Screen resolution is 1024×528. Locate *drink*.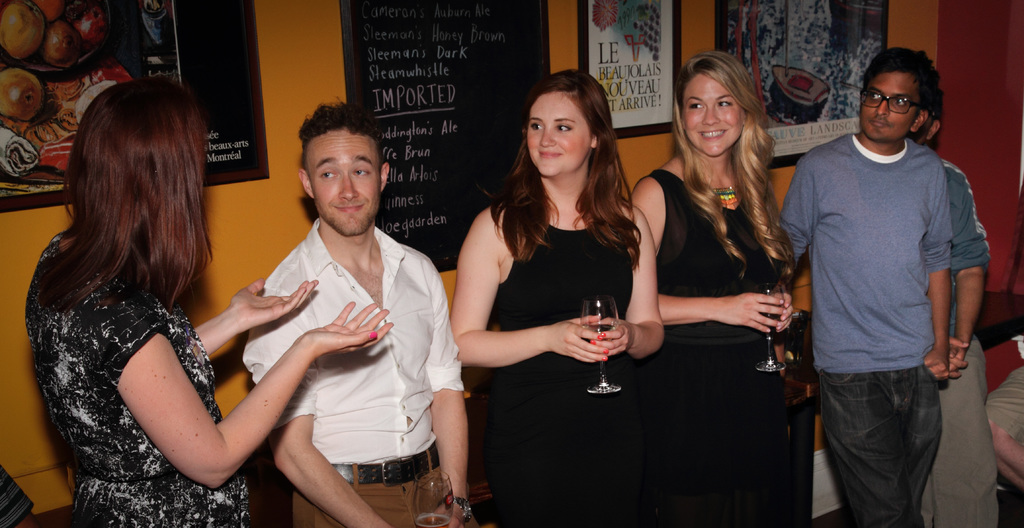
{"left": 755, "top": 300, "right": 784, "bottom": 326}.
